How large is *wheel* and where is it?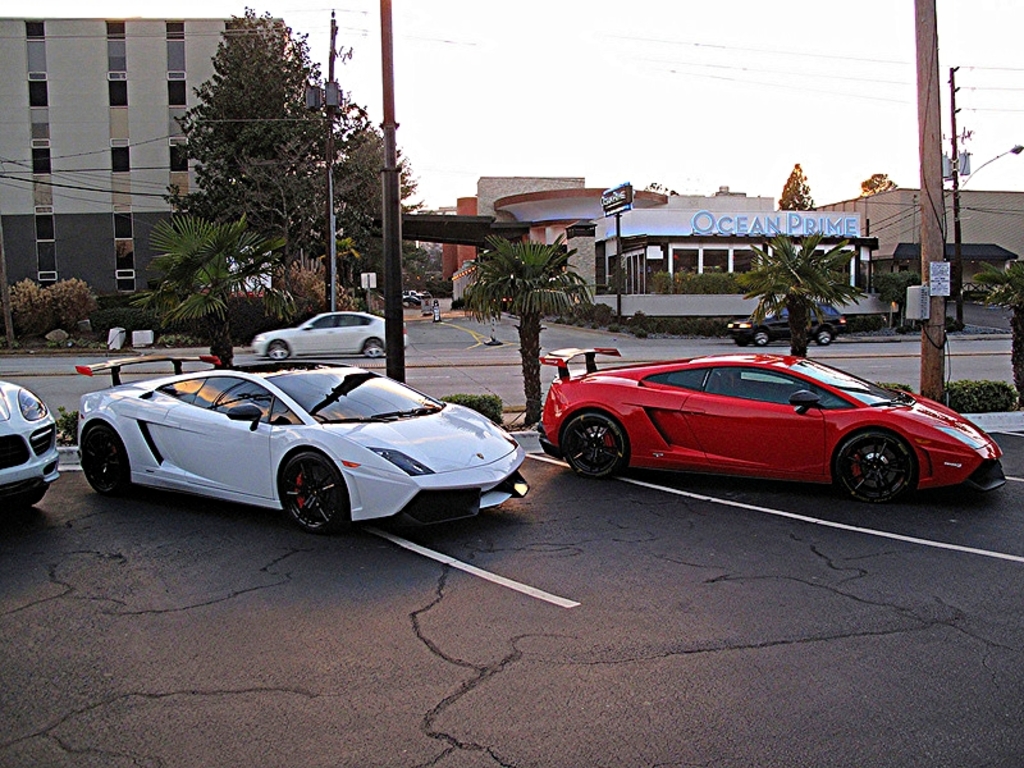
Bounding box: region(817, 321, 840, 349).
